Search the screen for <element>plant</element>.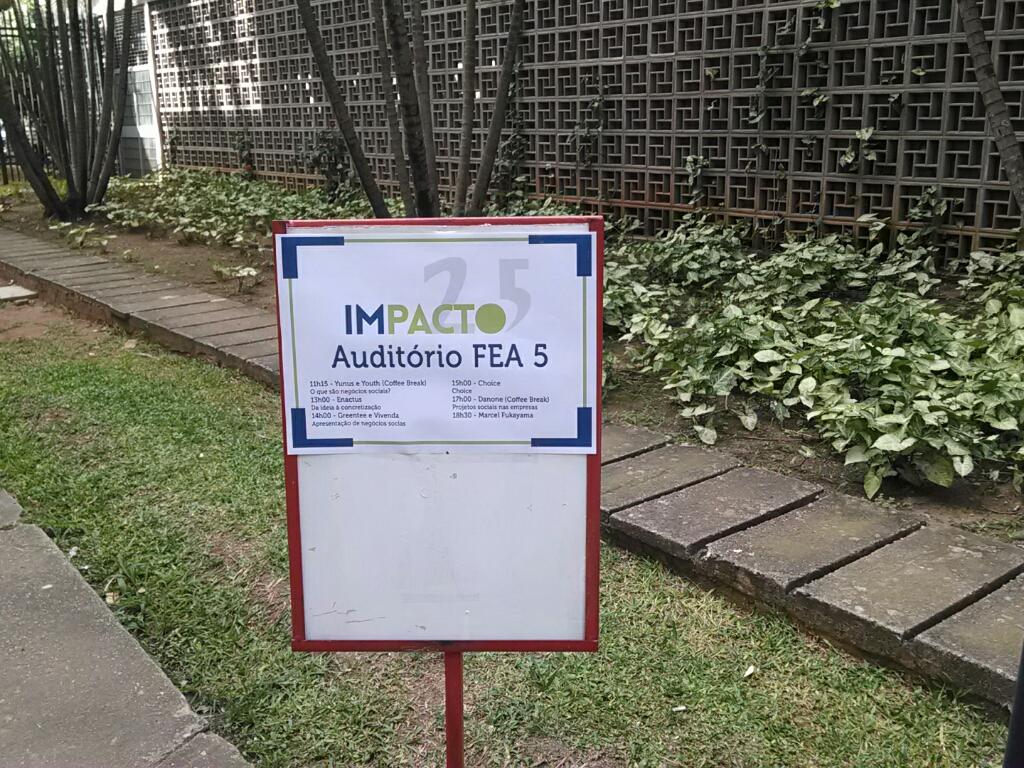
Found at rect(569, 129, 593, 167).
